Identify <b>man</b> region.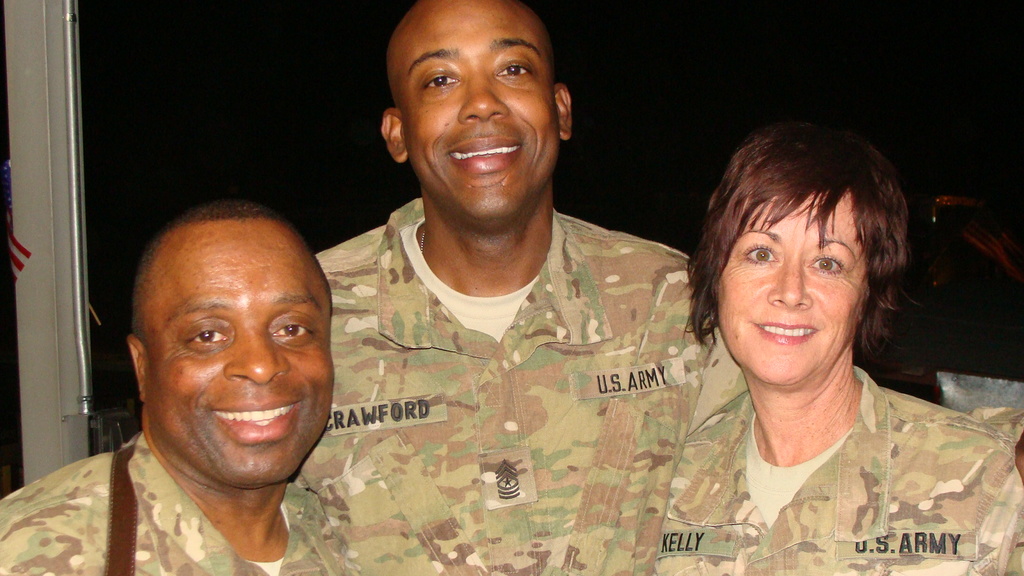
Region: 289,0,715,575.
